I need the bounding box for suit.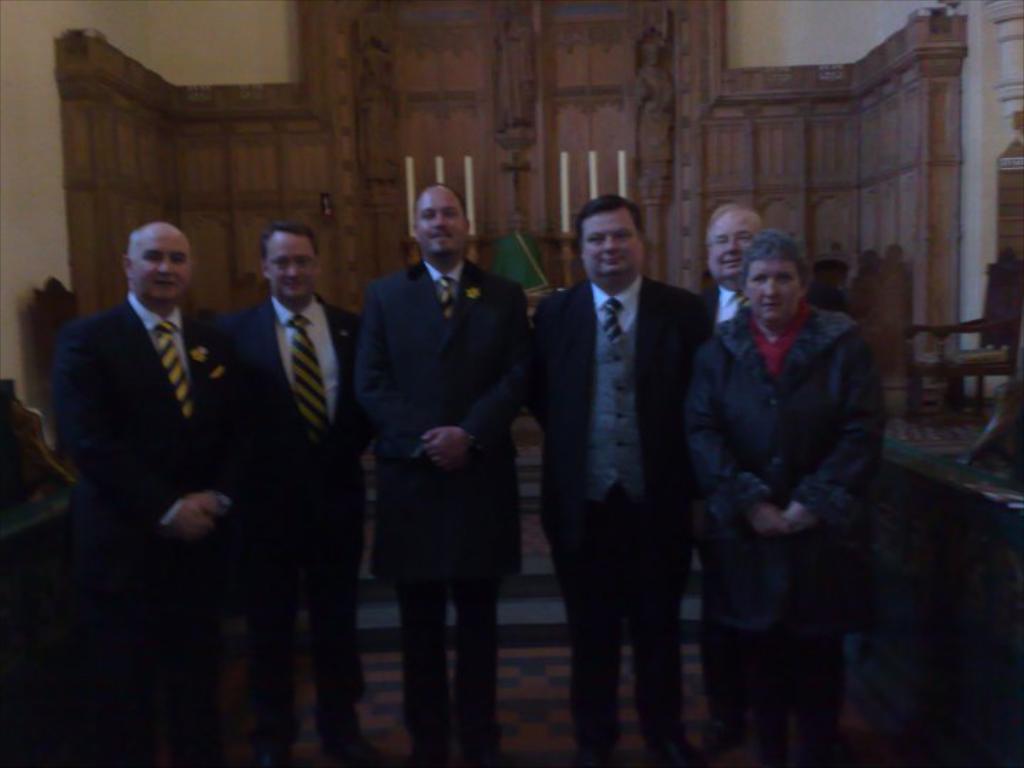
Here it is: detection(698, 284, 846, 337).
